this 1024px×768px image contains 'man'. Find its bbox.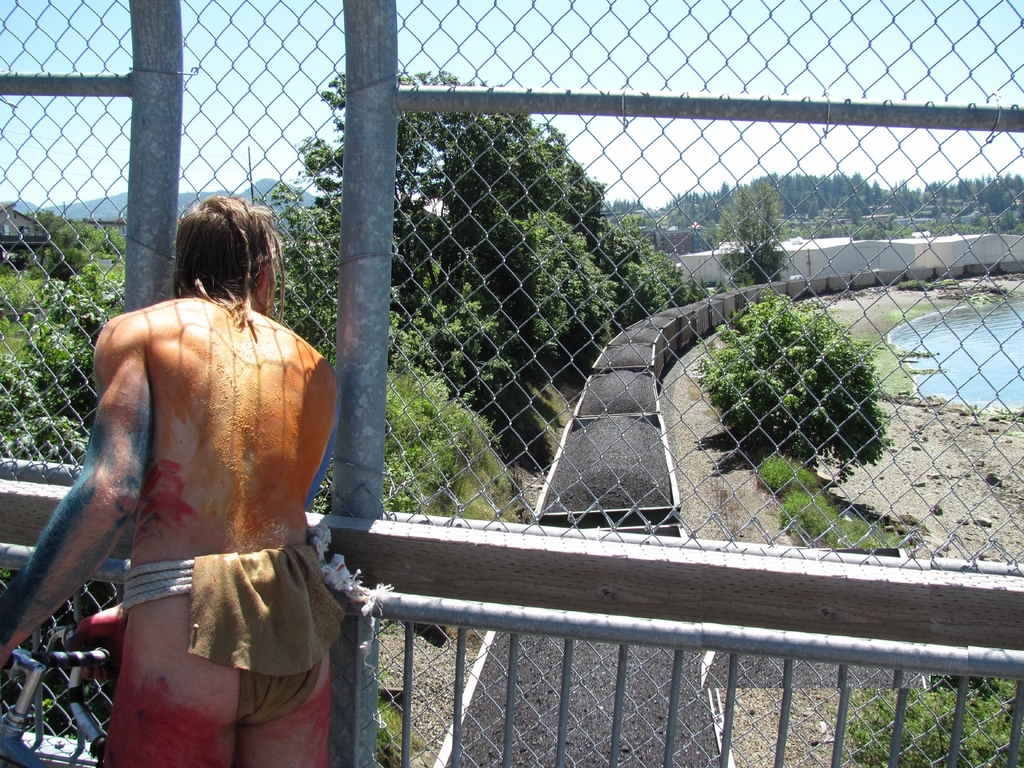
region(28, 186, 365, 755).
